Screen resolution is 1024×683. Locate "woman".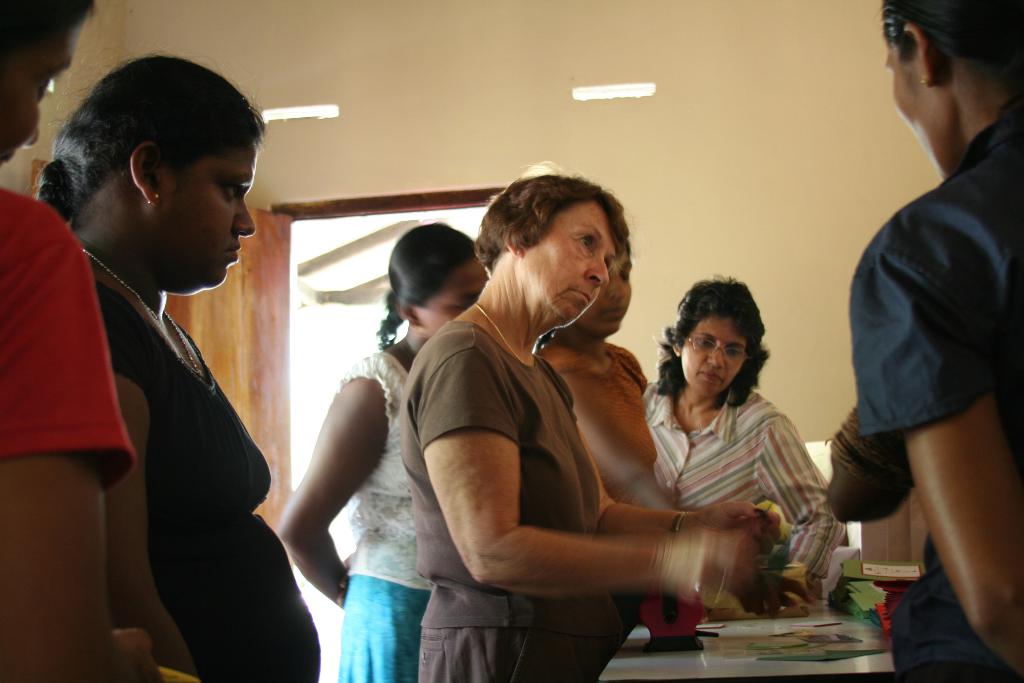
632,277,836,597.
